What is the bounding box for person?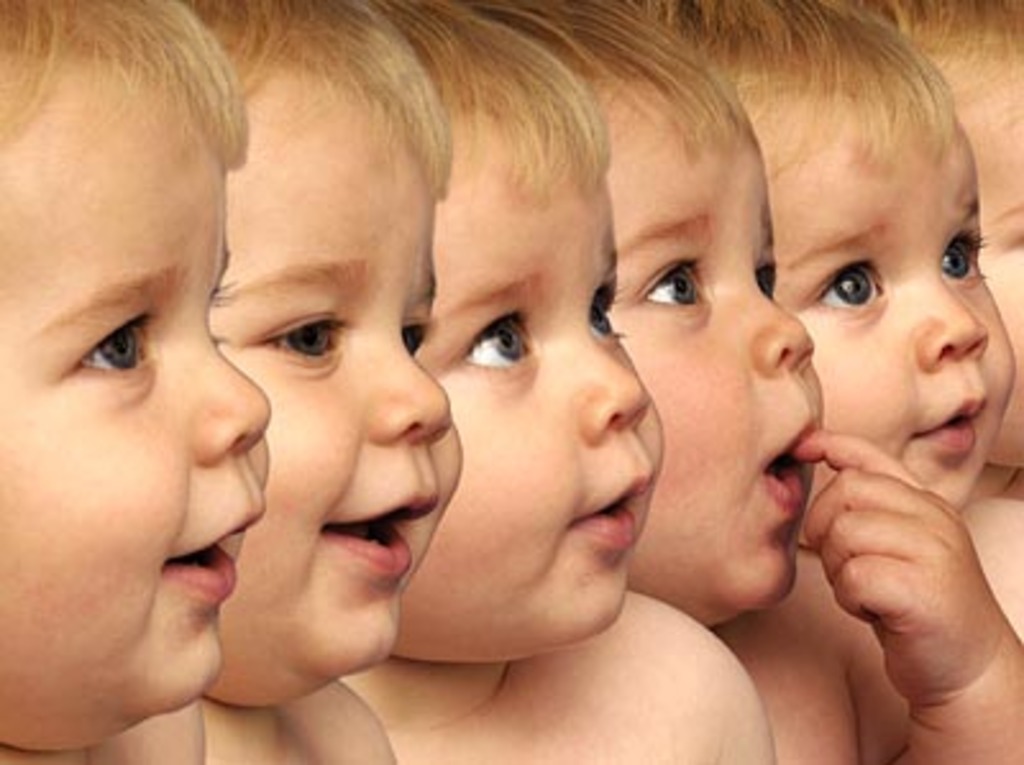
Rect(335, 0, 778, 762).
